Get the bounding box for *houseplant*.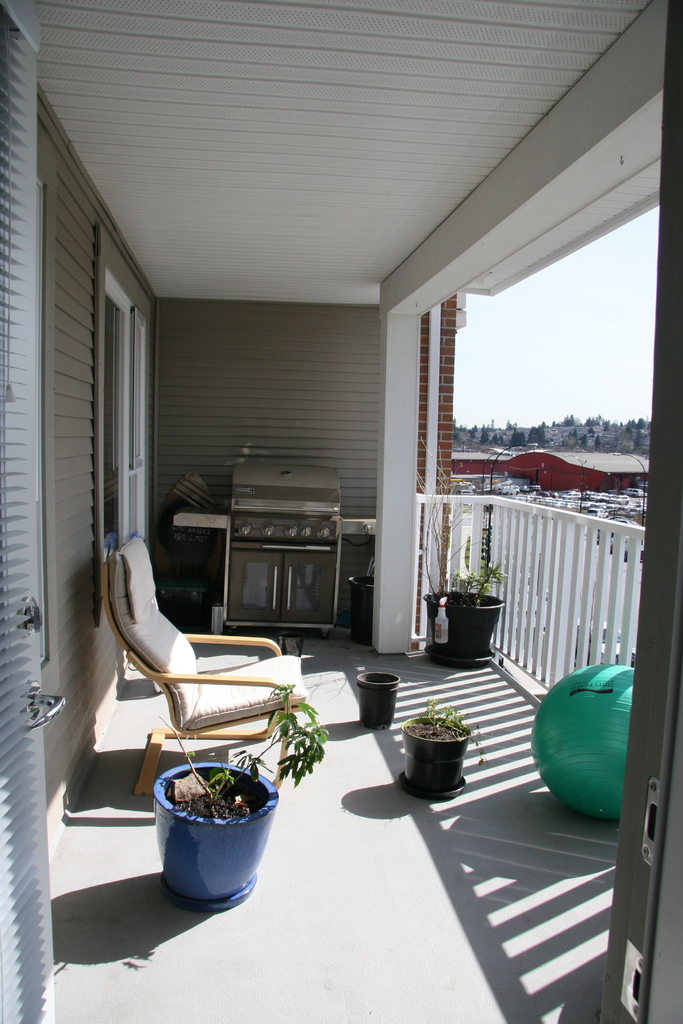
404,702,484,789.
